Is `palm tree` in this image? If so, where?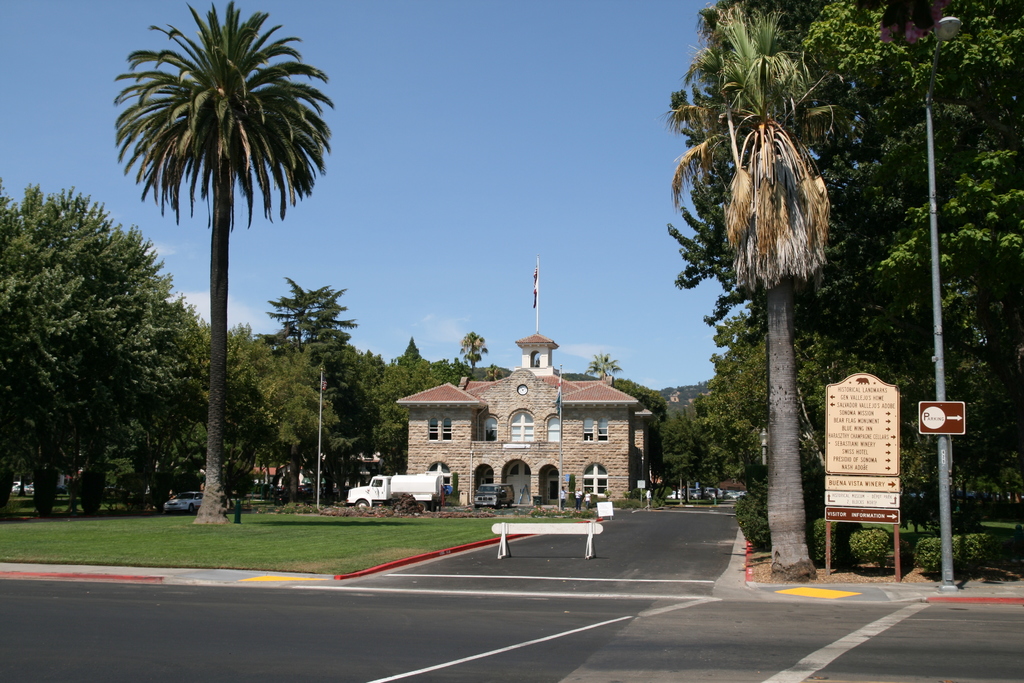
Yes, at rect(280, 288, 369, 482).
